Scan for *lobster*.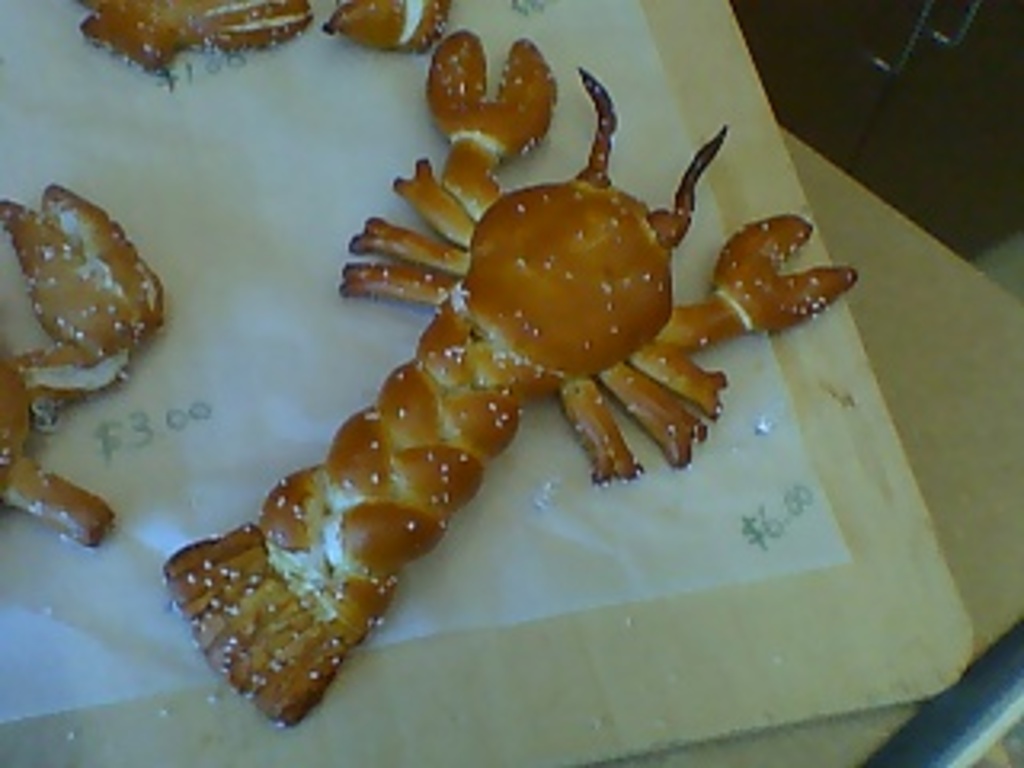
Scan result: {"left": 70, "top": 0, "right": 317, "bottom": 90}.
